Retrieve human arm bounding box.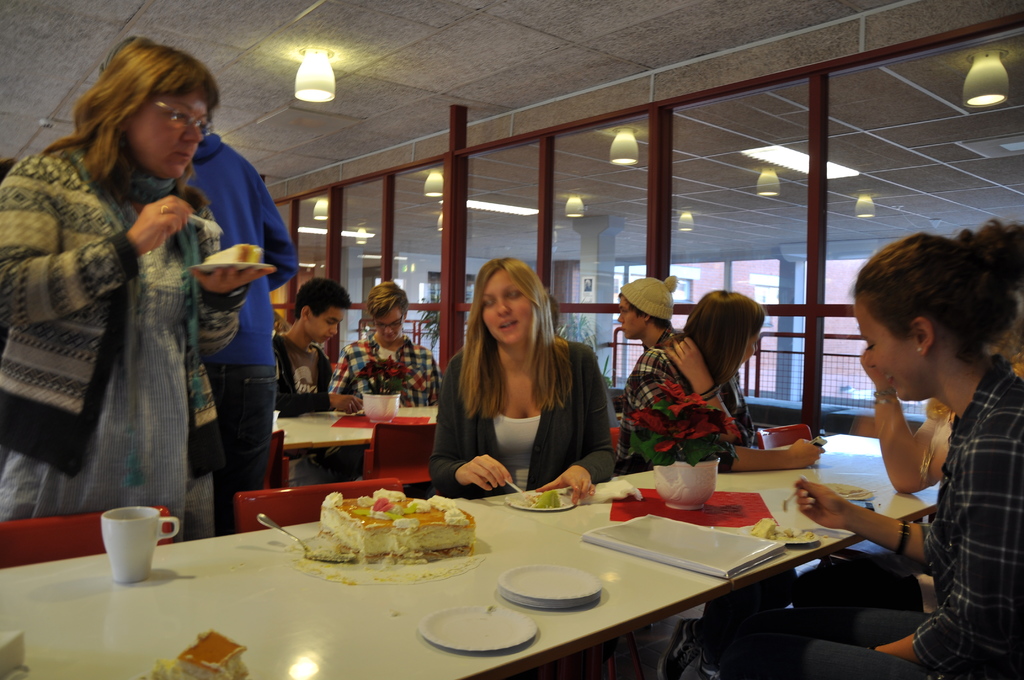
Bounding box: Rect(534, 346, 620, 508).
